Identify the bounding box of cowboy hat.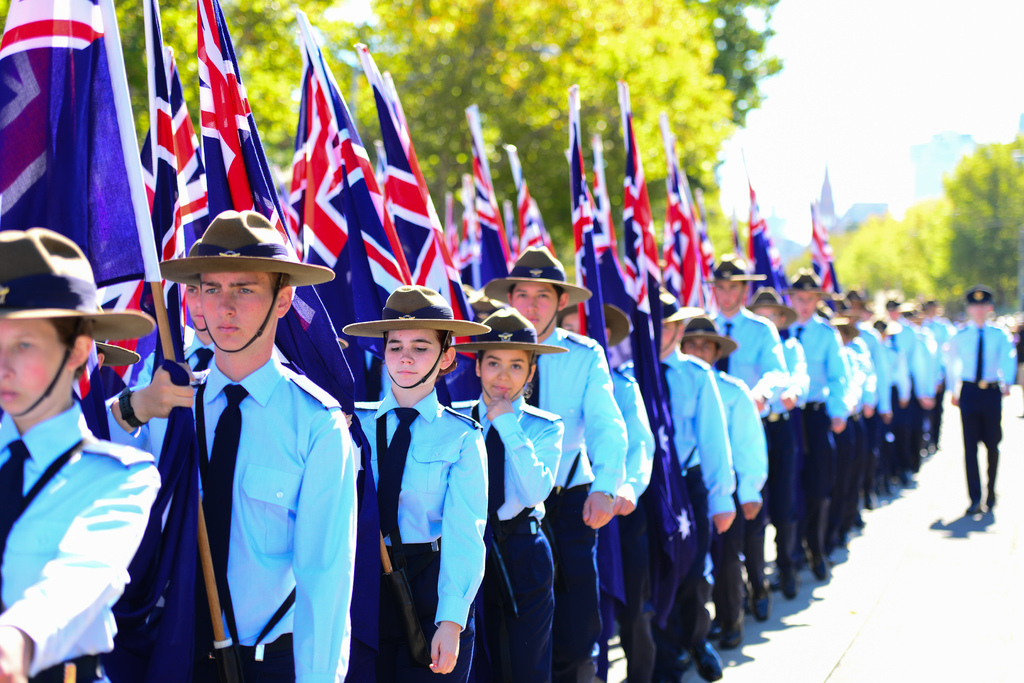
left=655, top=284, right=712, bottom=360.
